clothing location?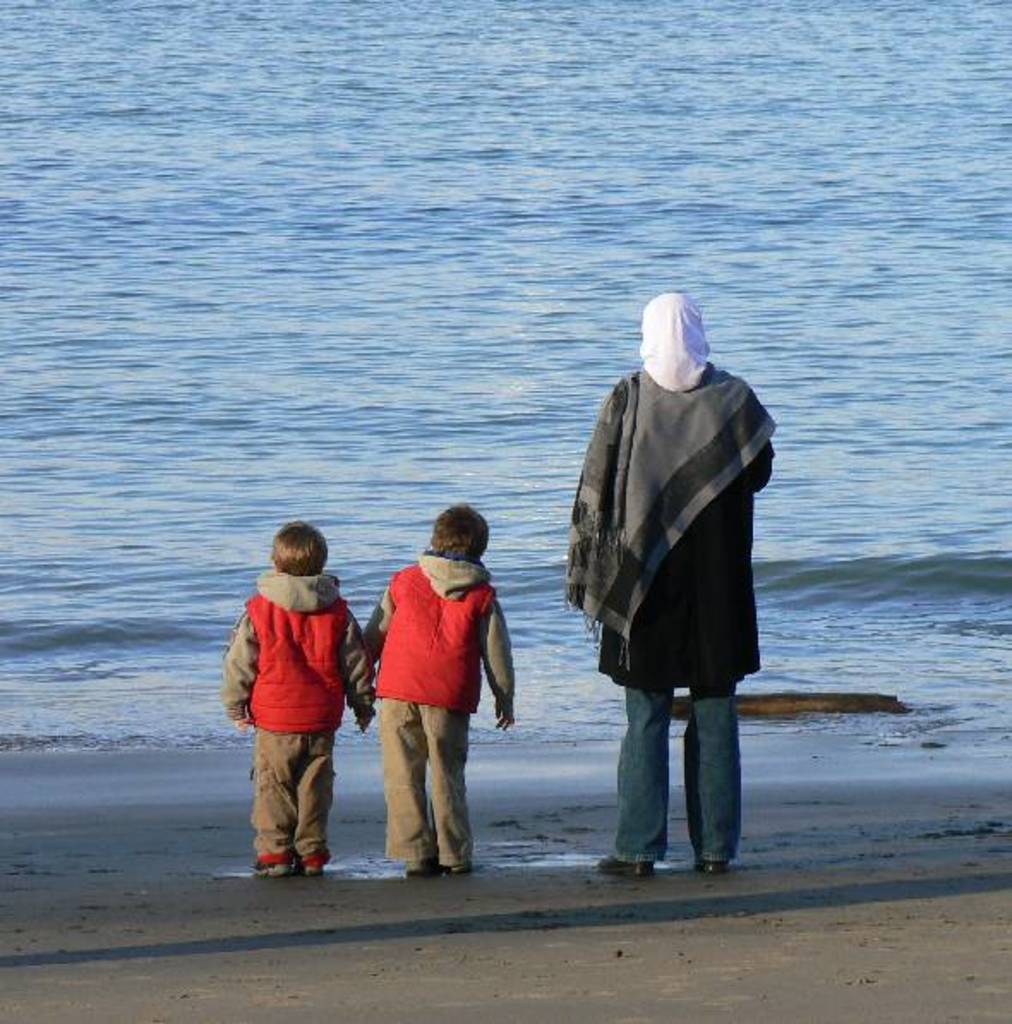
(left=362, top=556, right=509, bottom=864)
